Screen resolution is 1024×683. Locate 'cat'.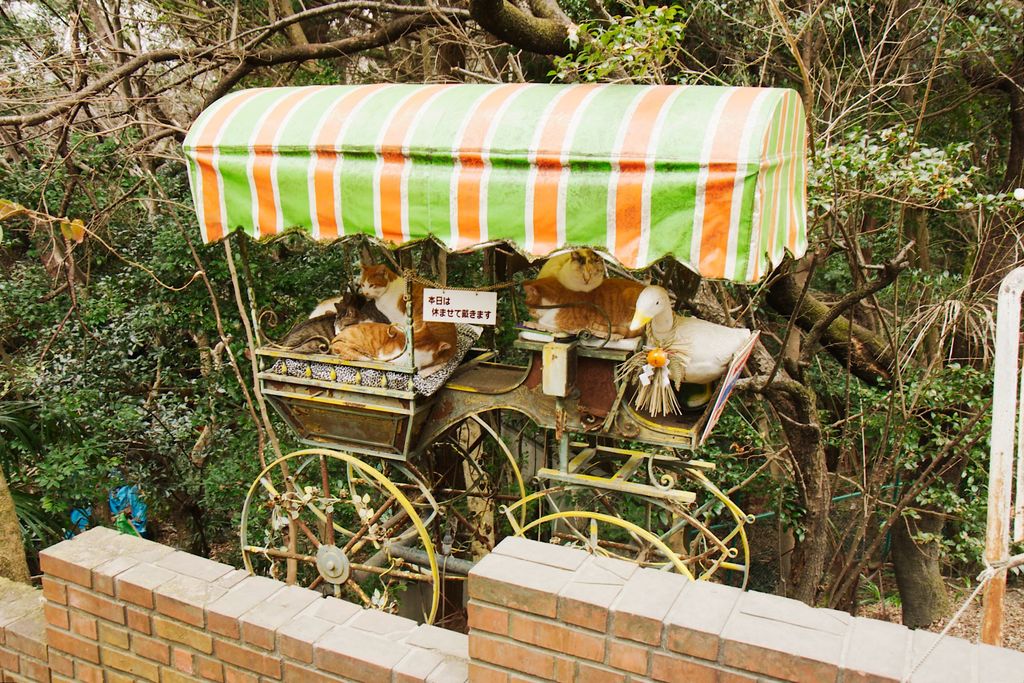
(x1=358, y1=263, x2=458, y2=379).
